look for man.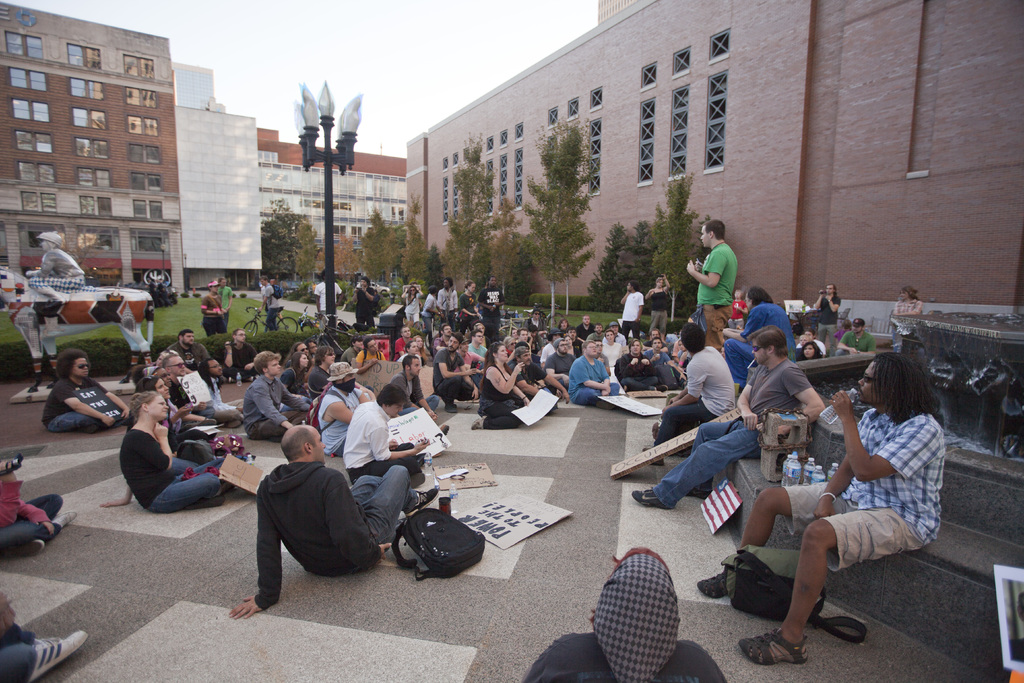
Found: Rect(26, 231, 83, 300).
